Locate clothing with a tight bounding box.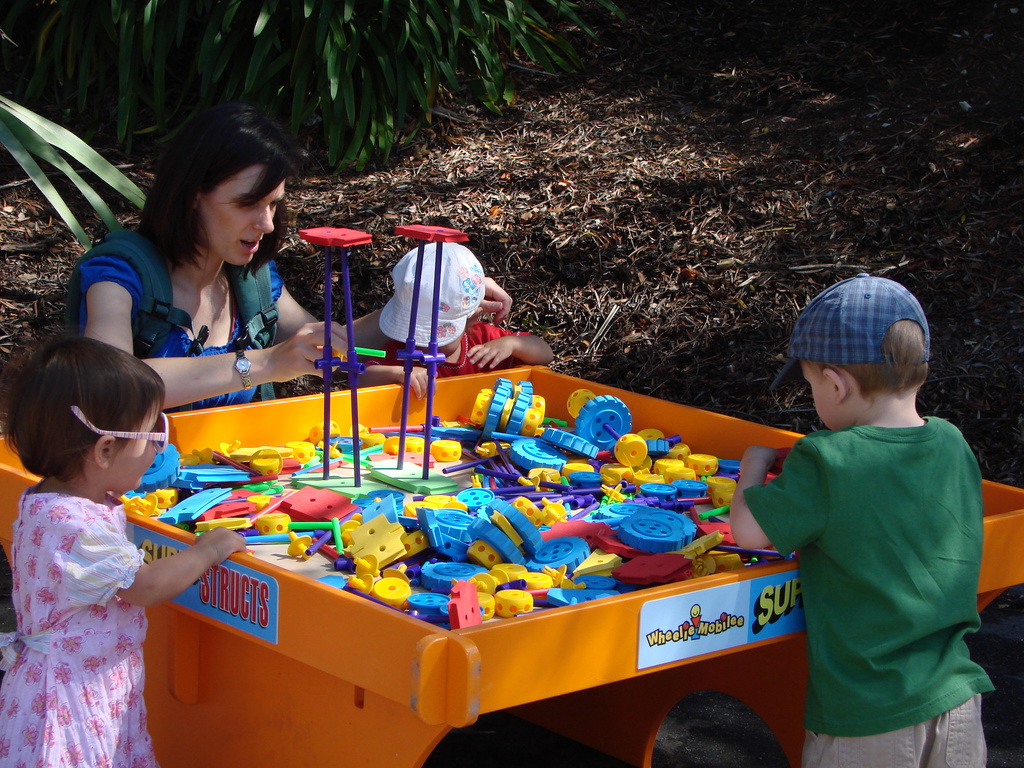
(x1=366, y1=320, x2=530, y2=378).
